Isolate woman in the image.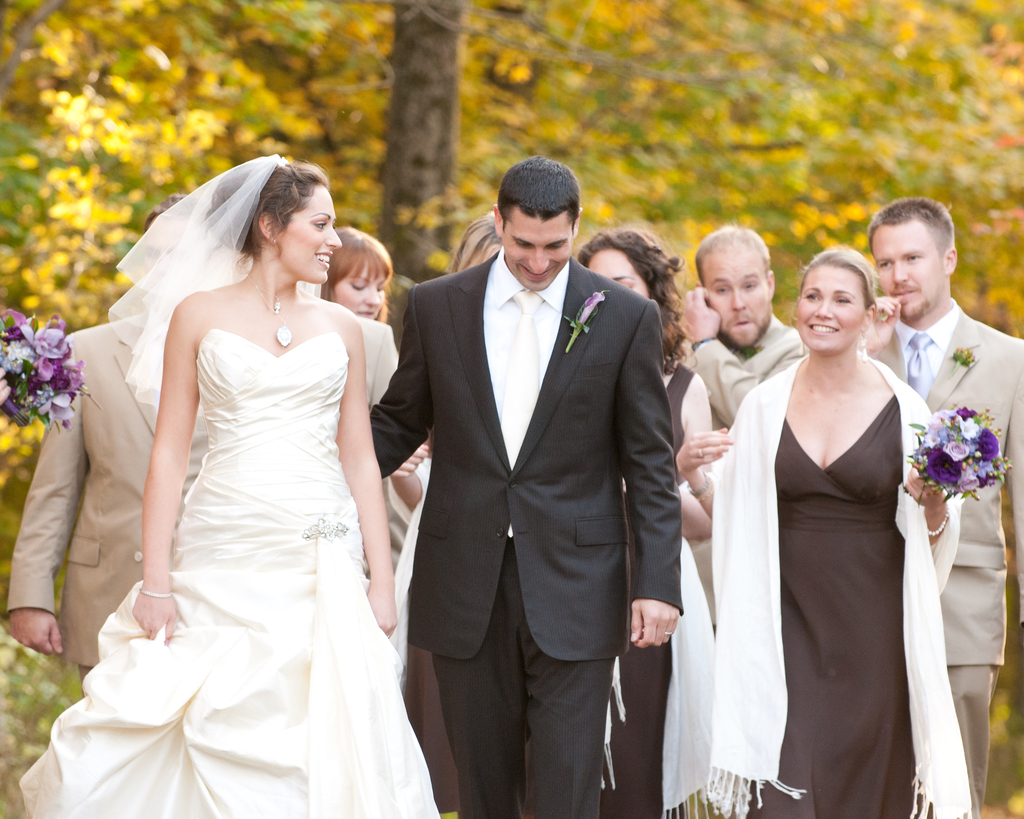
Isolated region: 568,229,718,818.
